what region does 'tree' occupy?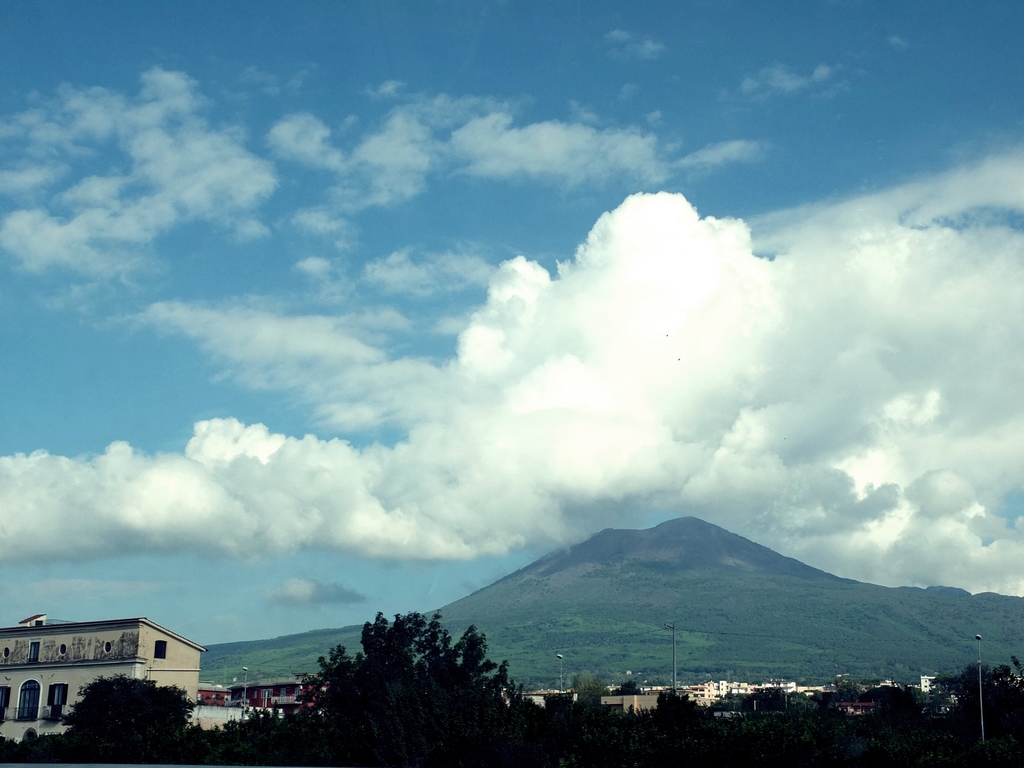
[58,677,202,767].
